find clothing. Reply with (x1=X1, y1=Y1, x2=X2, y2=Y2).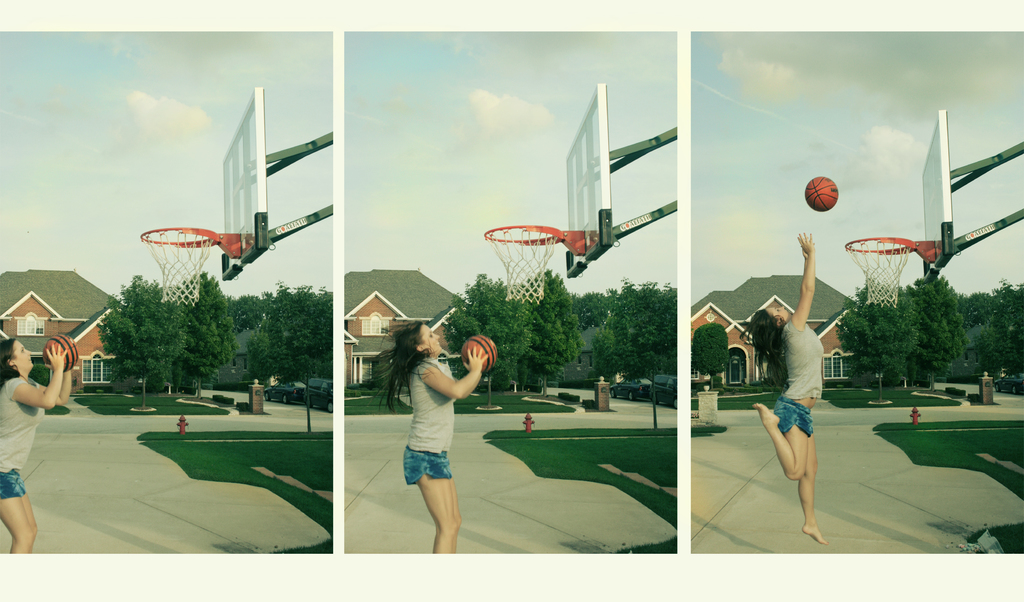
(x1=765, y1=314, x2=828, y2=439).
